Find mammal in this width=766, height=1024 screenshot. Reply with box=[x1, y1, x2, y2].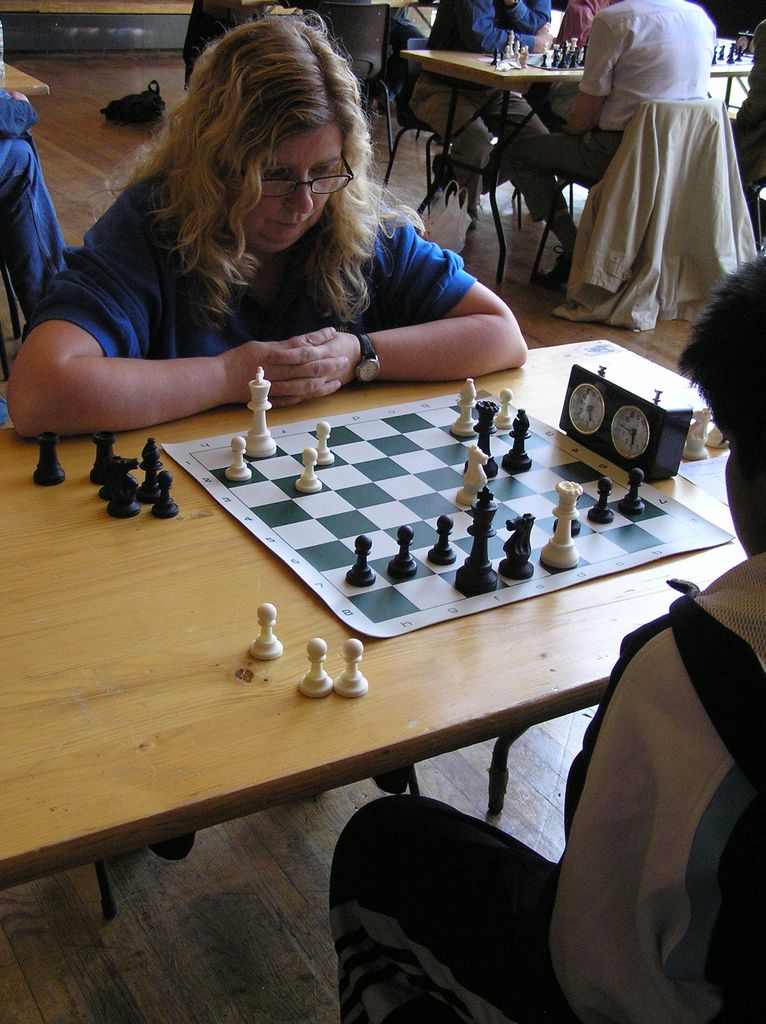
box=[179, 0, 241, 104].
